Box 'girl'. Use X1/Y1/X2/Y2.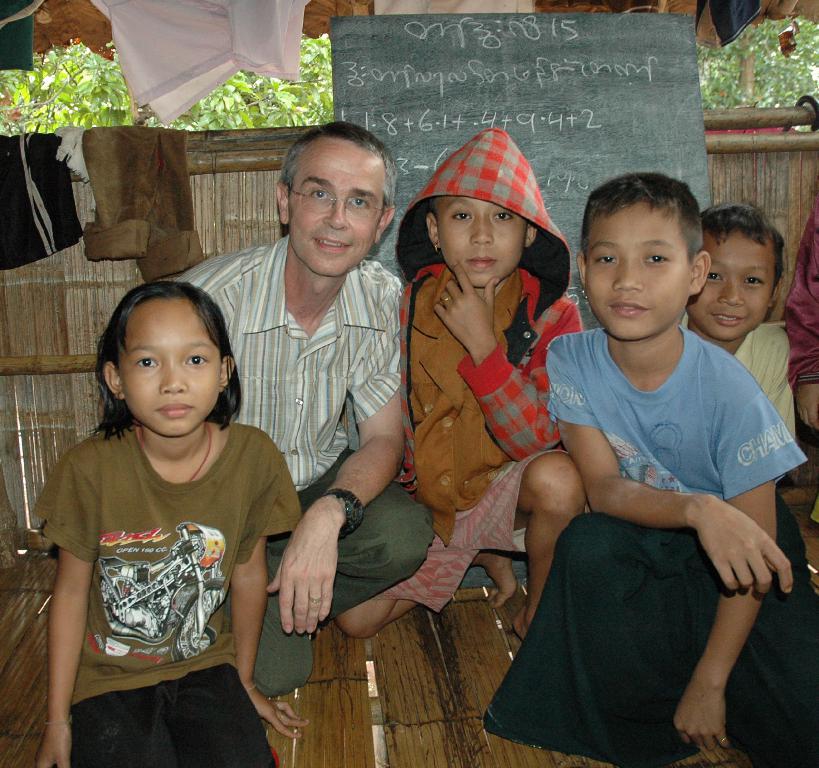
32/285/299/766.
